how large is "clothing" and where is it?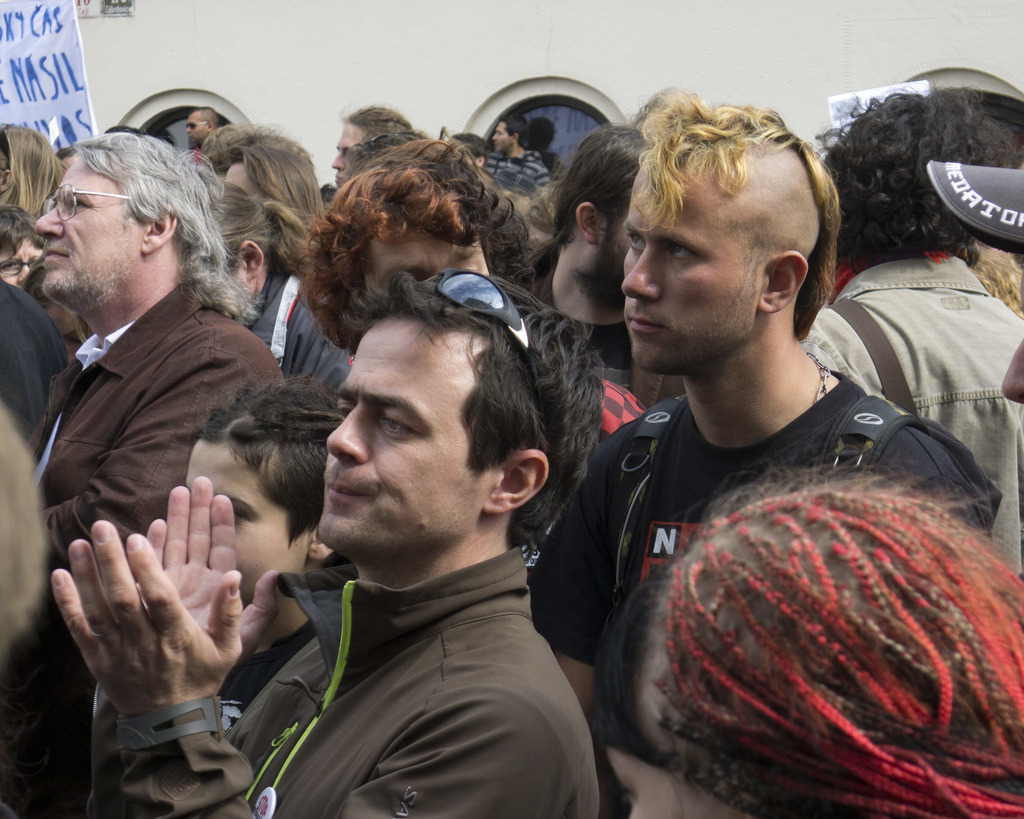
Bounding box: <region>808, 255, 1023, 597</region>.
